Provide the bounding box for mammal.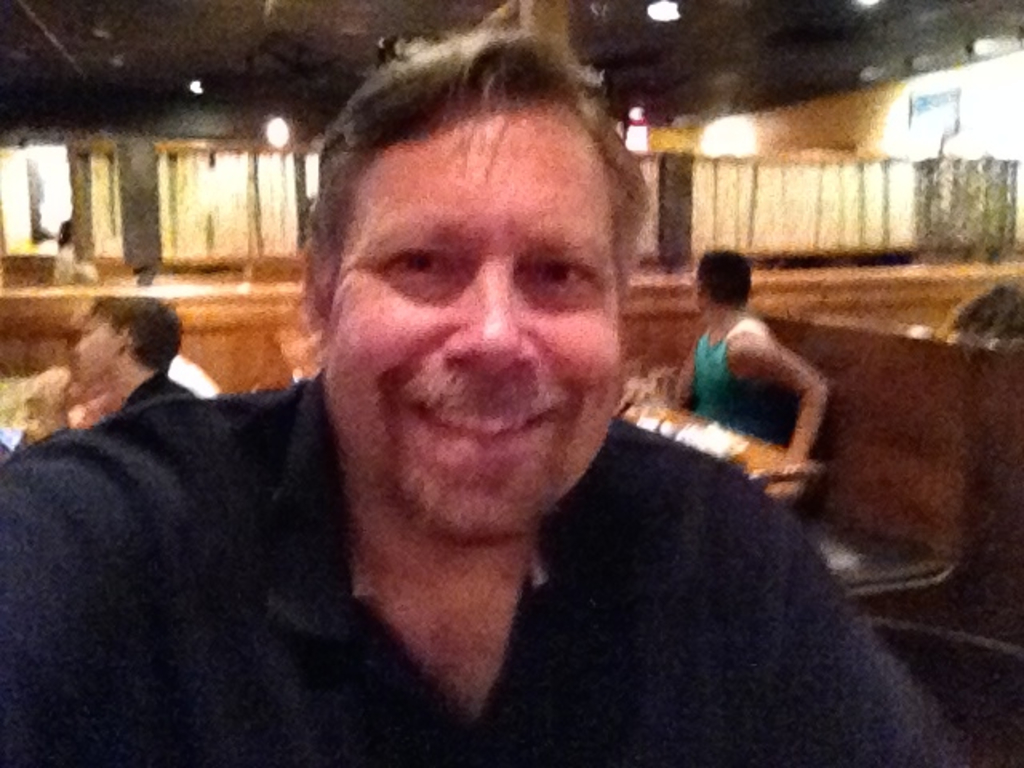
{"x1": 8, "y1": 355, "x2": 74, "y2": 448}.
